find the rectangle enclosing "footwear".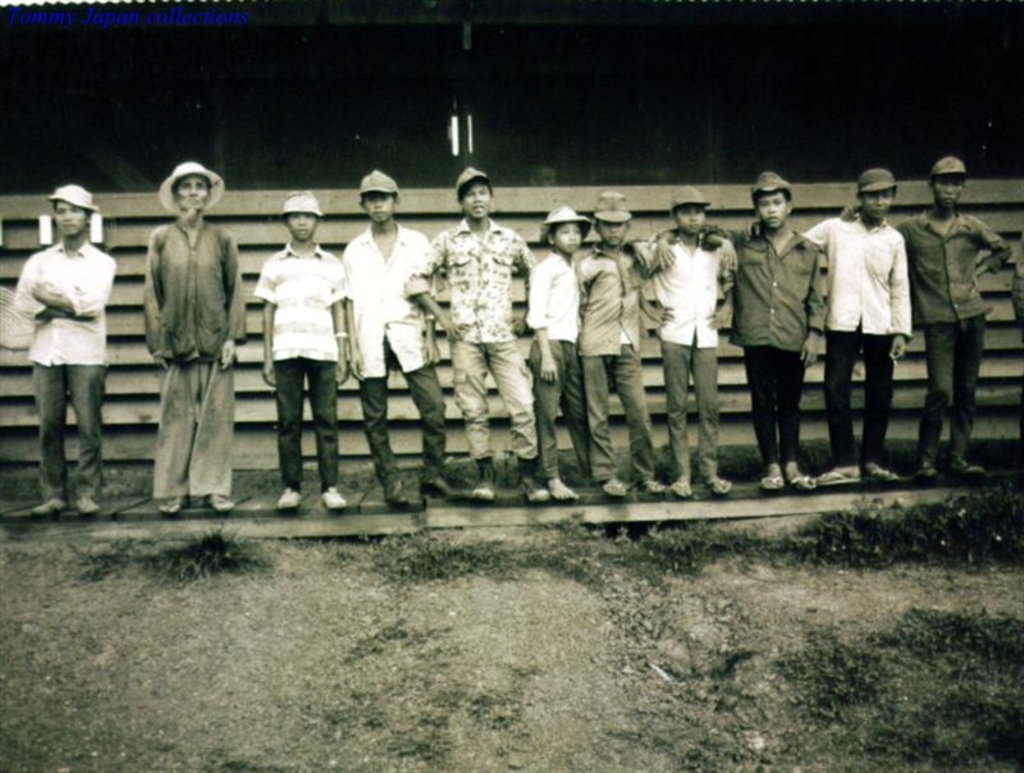
bbox=(320, 482, 349, 508).
